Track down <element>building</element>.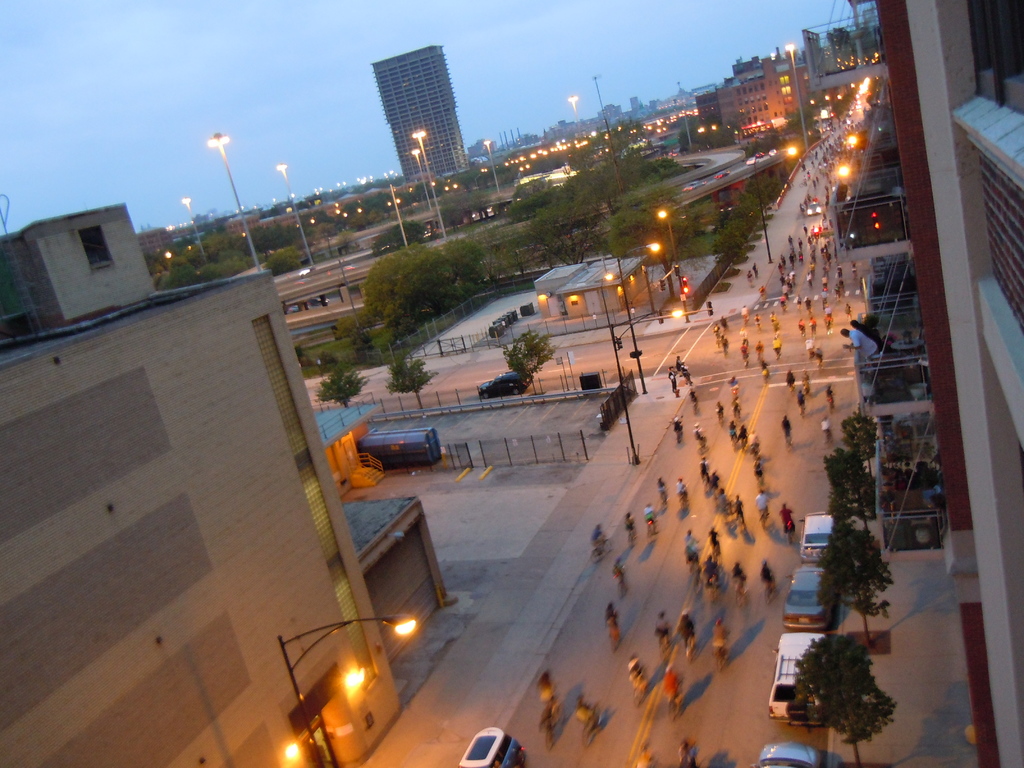
Tracked to pyautogui.locateOnScreen(0, 200, 456, 767).
